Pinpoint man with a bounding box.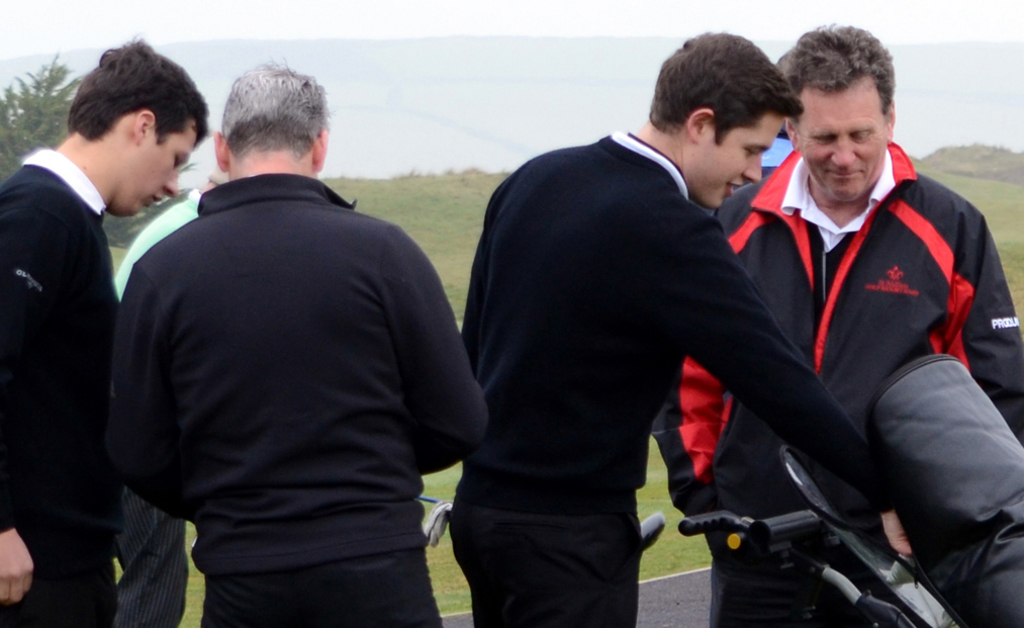
BBox(0, 38, 211, 627).
